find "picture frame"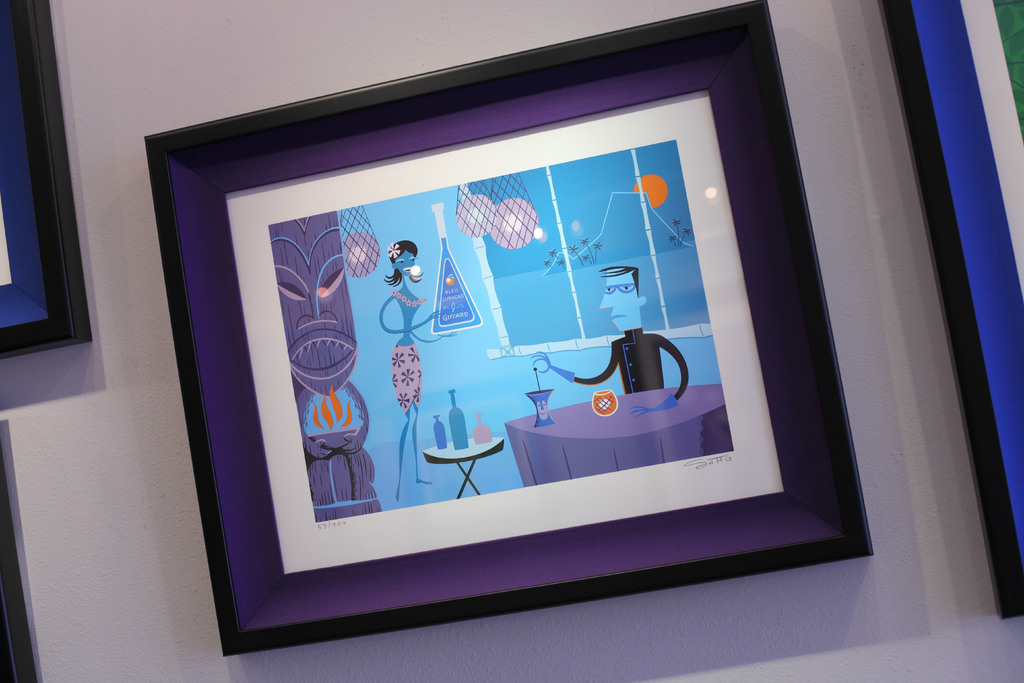
detection(0, 458, 35, 682)
